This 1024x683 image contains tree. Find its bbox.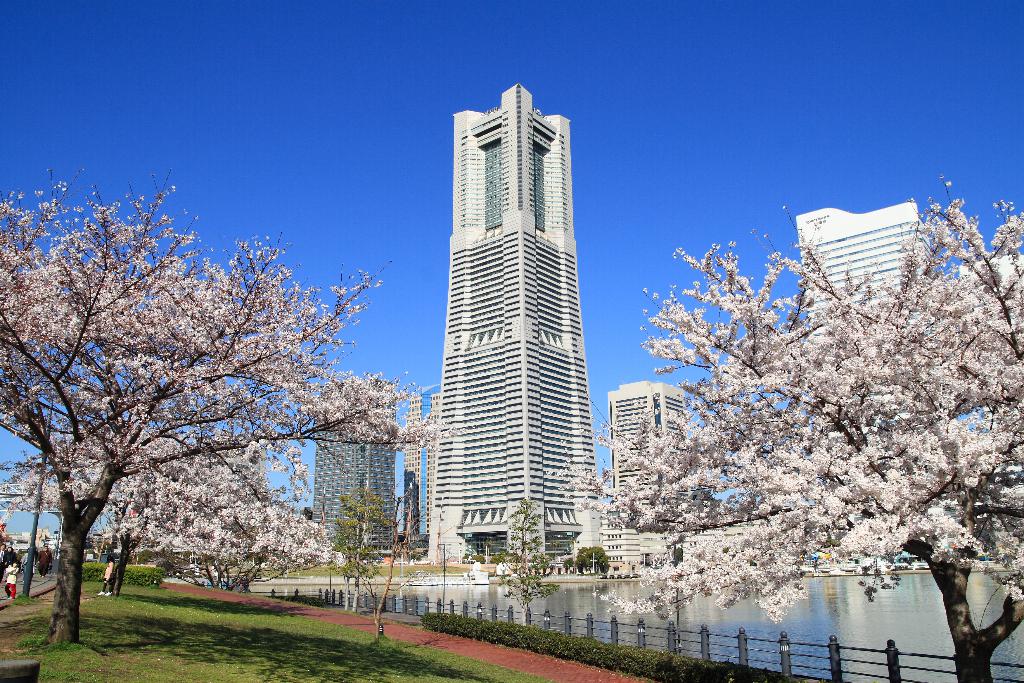
[535, 162, 1023, 682].
